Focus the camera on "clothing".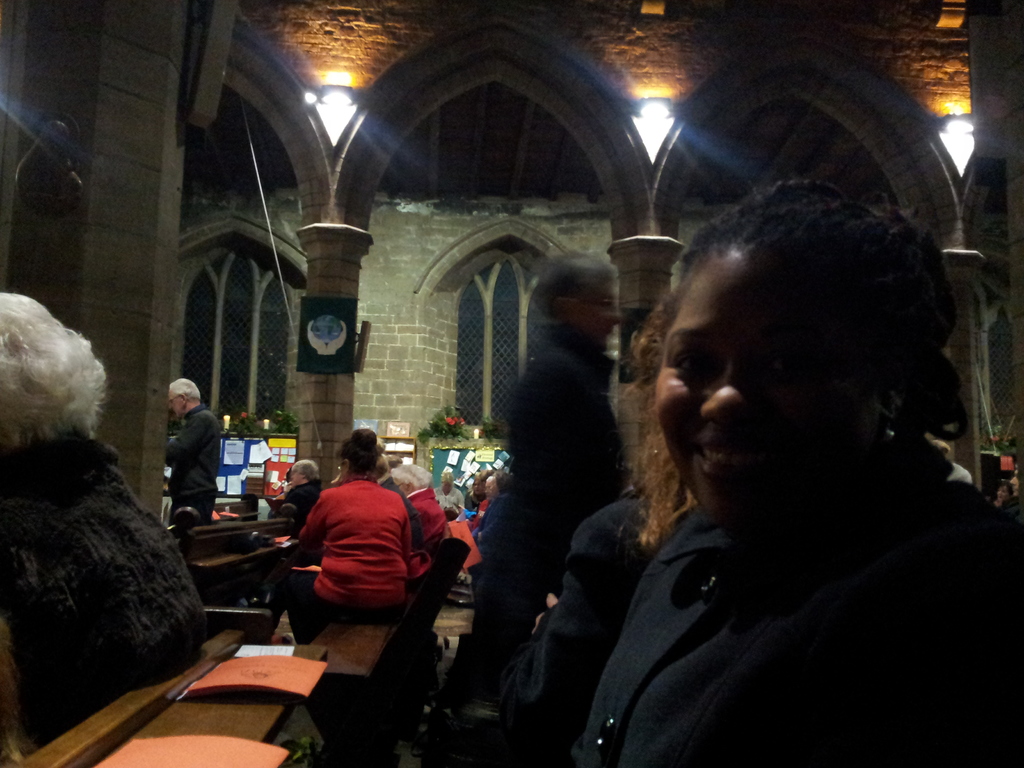
Focus region: detection(580, 499, 957, 767).
